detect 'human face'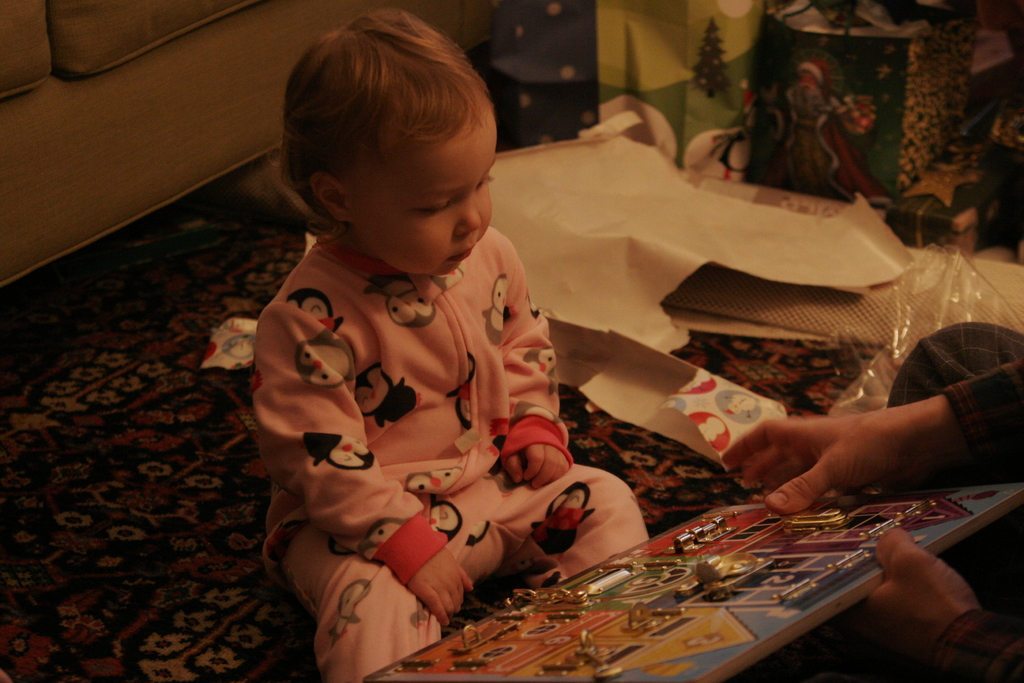
[left=349, top=101, right=499, bottom=277]
